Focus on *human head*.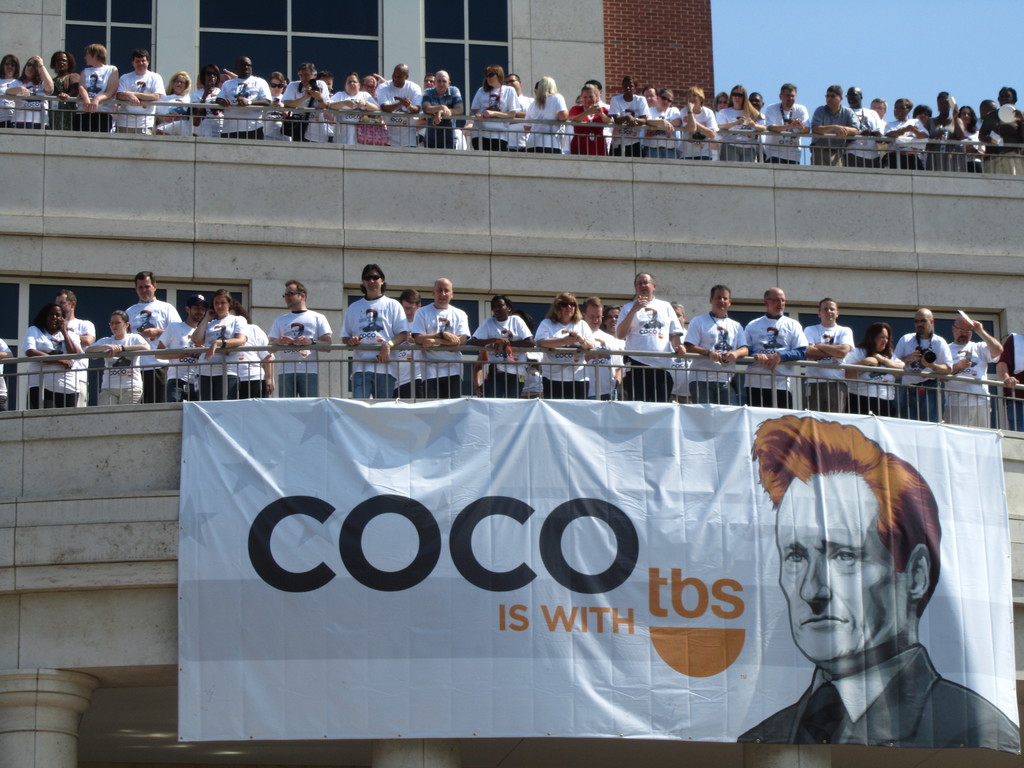
Focused at box=[214, 324, 225, 338].
